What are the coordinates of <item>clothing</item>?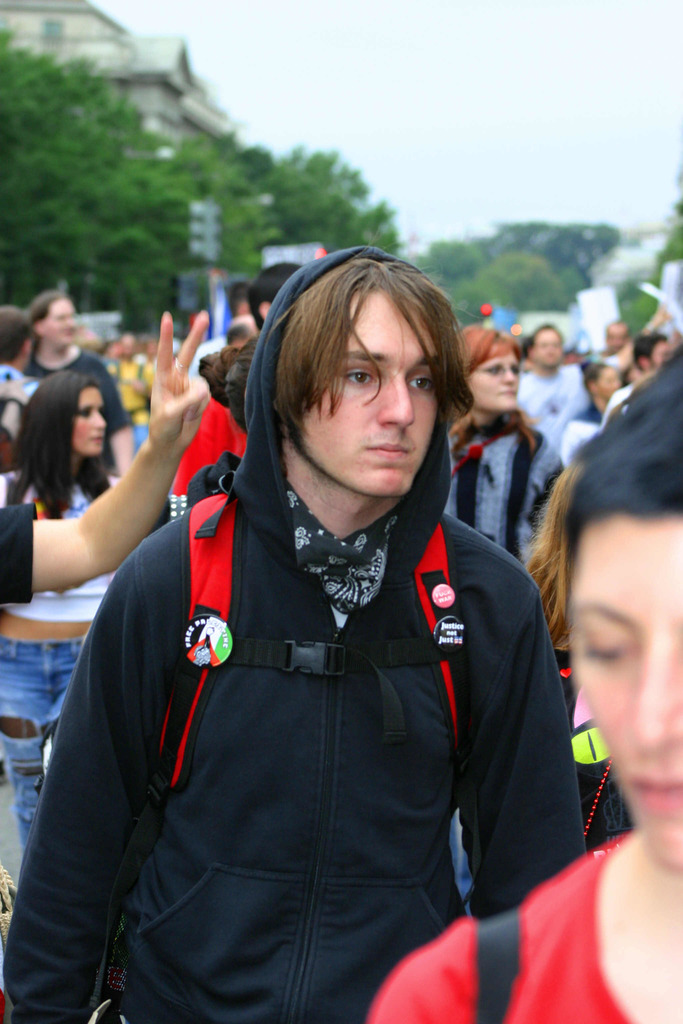
<box>173,399,245,516</box>.
